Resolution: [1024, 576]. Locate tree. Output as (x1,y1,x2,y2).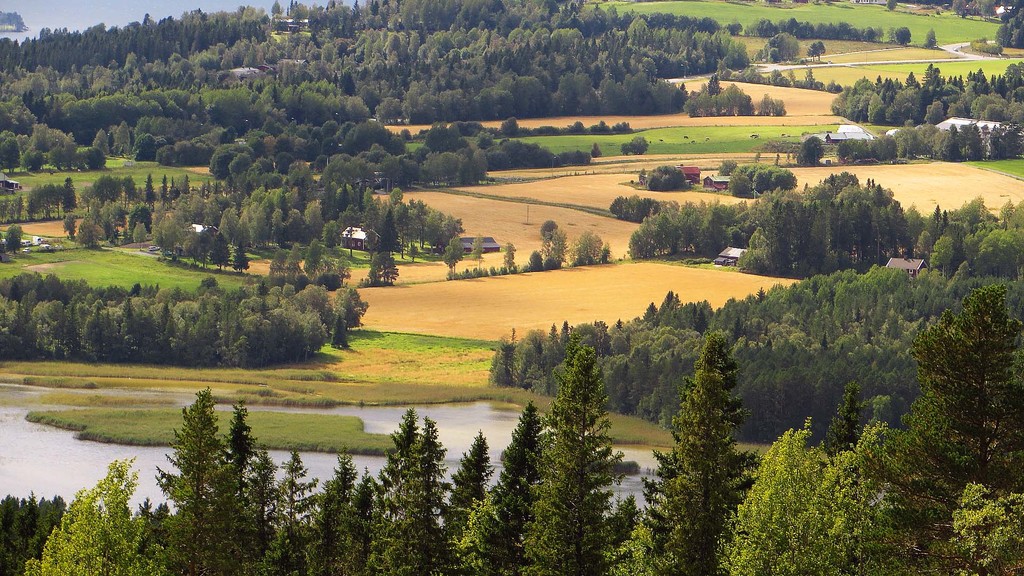
(330,310,346,351).
